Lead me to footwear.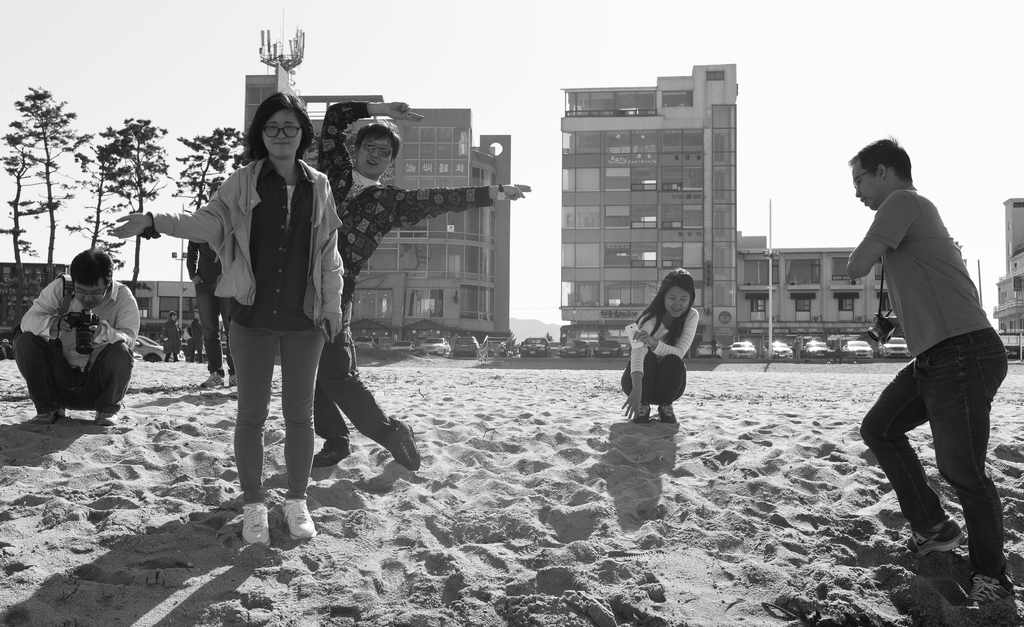
Lead to left=198, top=369, right=223, bottom=392.
